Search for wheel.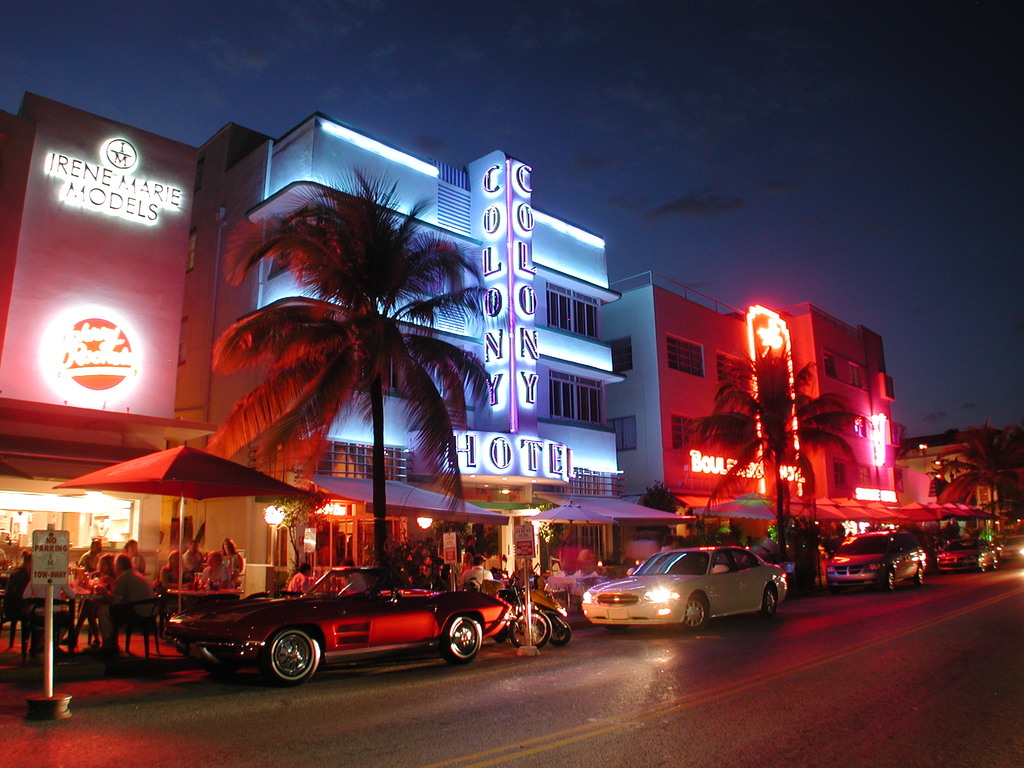
Found at <bbox>546, 617, 571, 648</bbox>.
